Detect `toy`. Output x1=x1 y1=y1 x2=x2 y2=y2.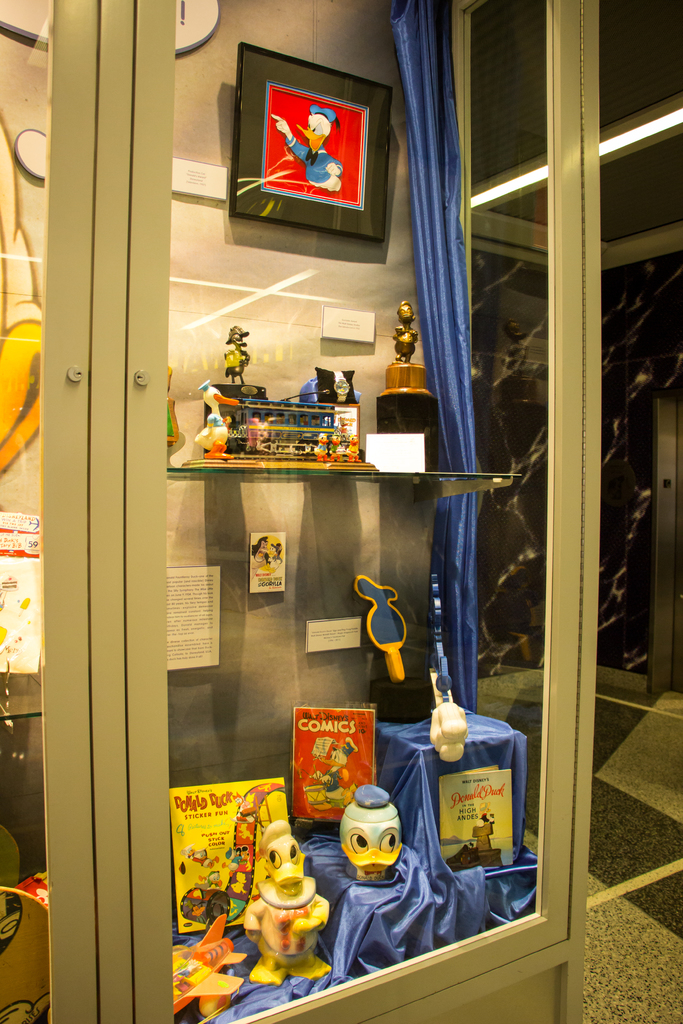
x1=391 y1=300 x2=420 y2=372.
